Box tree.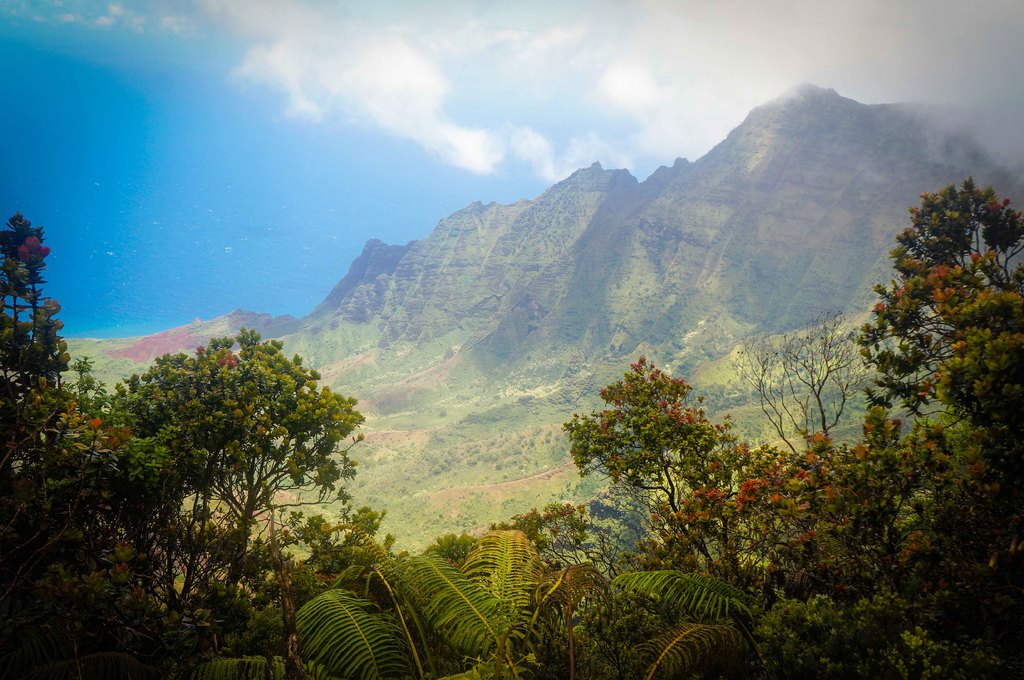
region(513, 508, 637, 603).
